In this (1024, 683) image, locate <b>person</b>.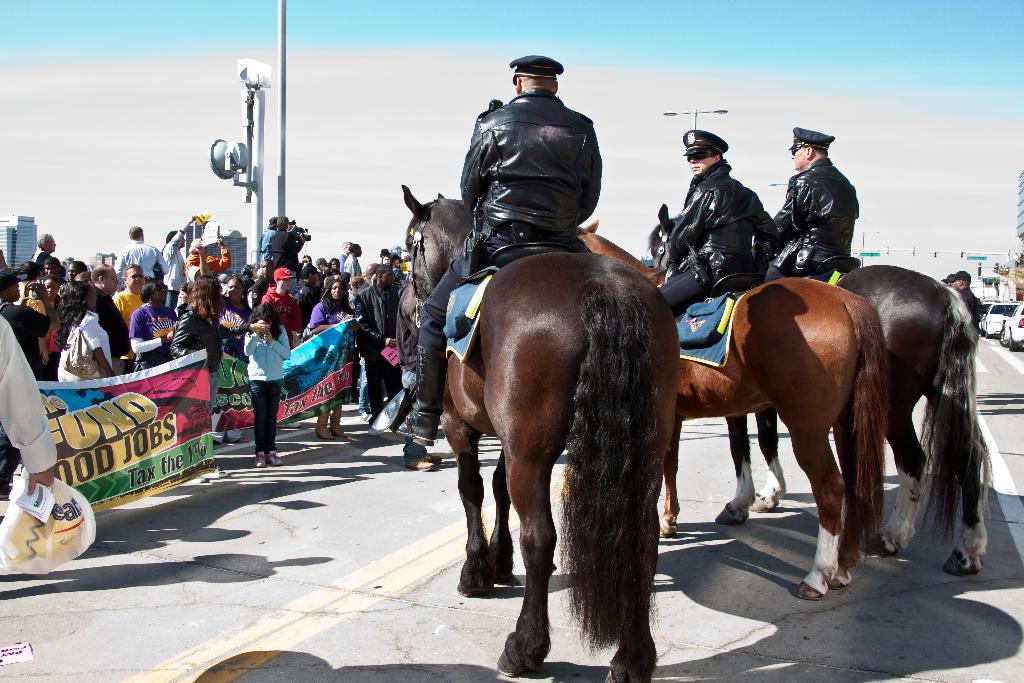
Bounding box: Rect(307, 272, 360, 439).
